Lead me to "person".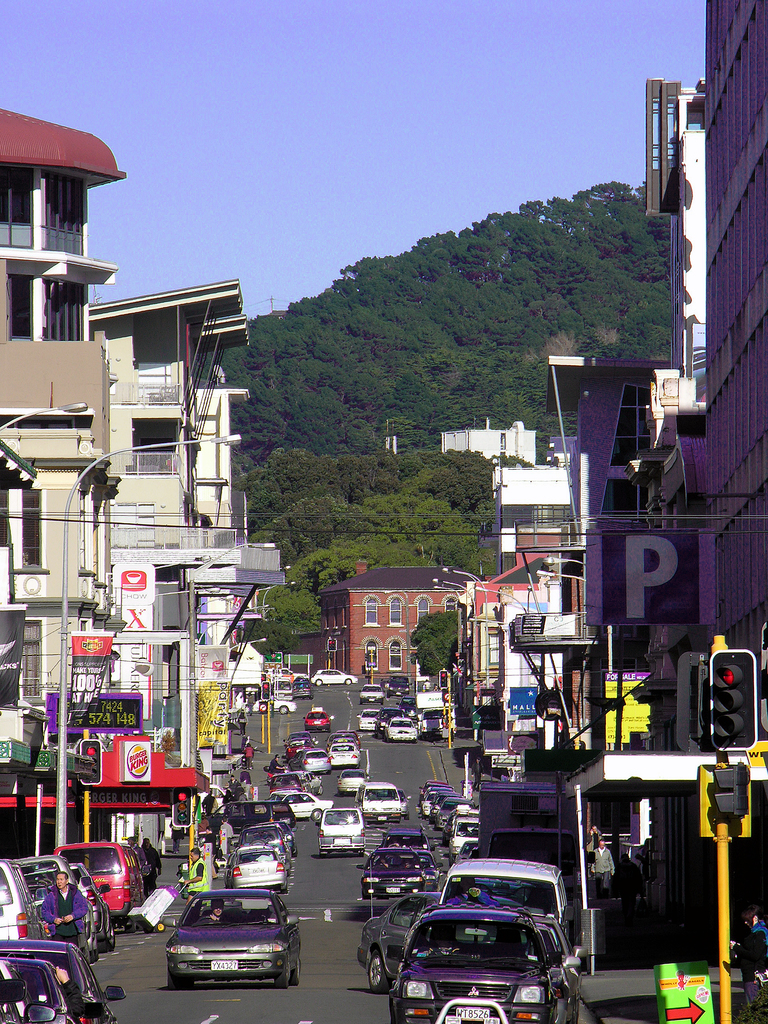
Lead to pyautogui.locateOnScreen(189, 901, 224, 927).
